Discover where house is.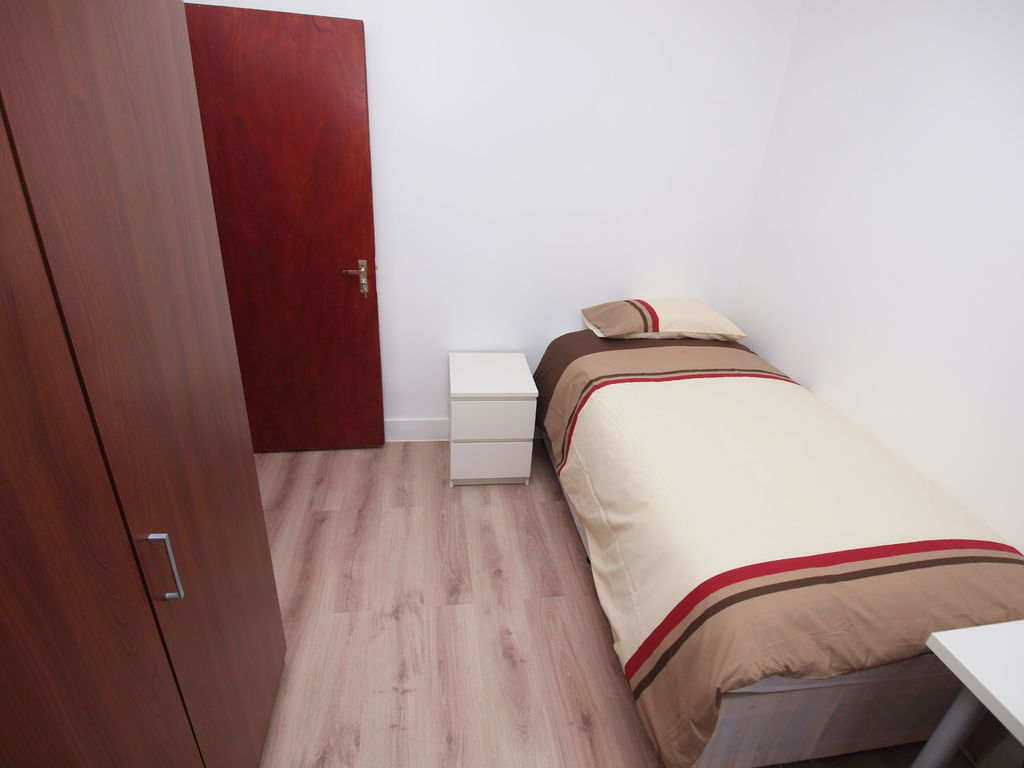
Discovered at 96:0:1023:758.
